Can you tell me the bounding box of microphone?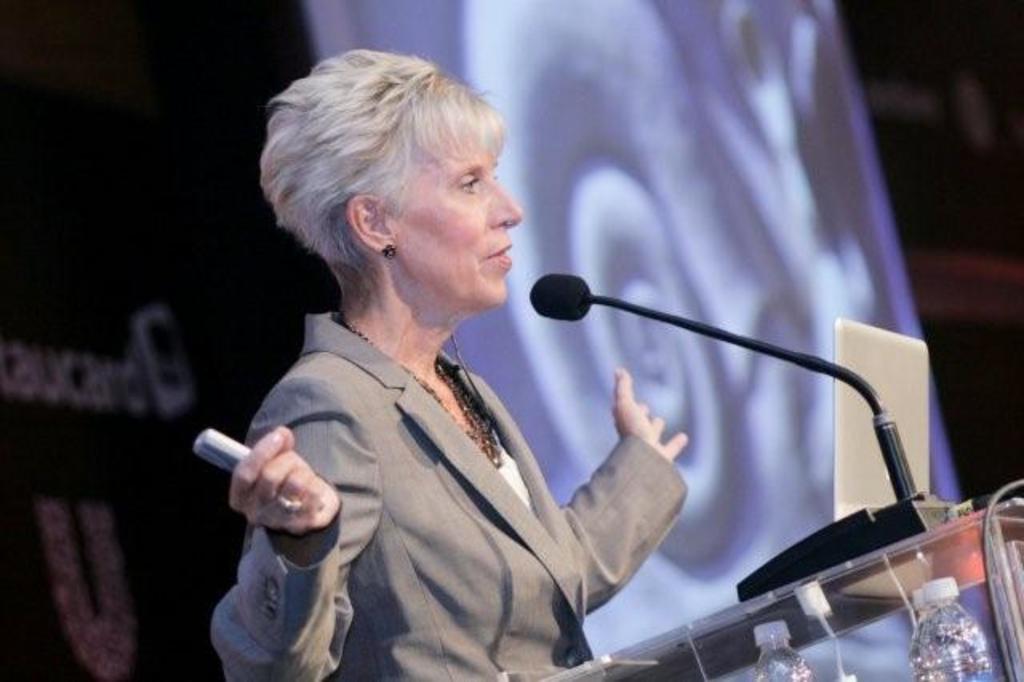
<bbox>525, 272, 629, 325</bbox>.
